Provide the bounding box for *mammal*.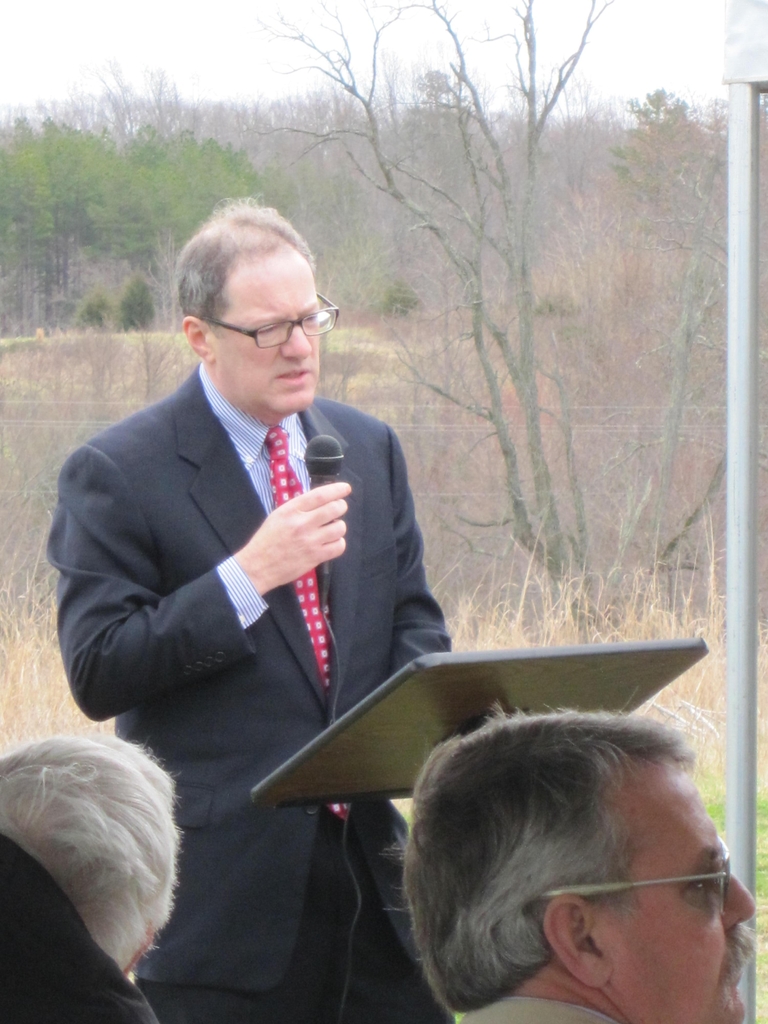
crop(0, 729, 187, 1023).
